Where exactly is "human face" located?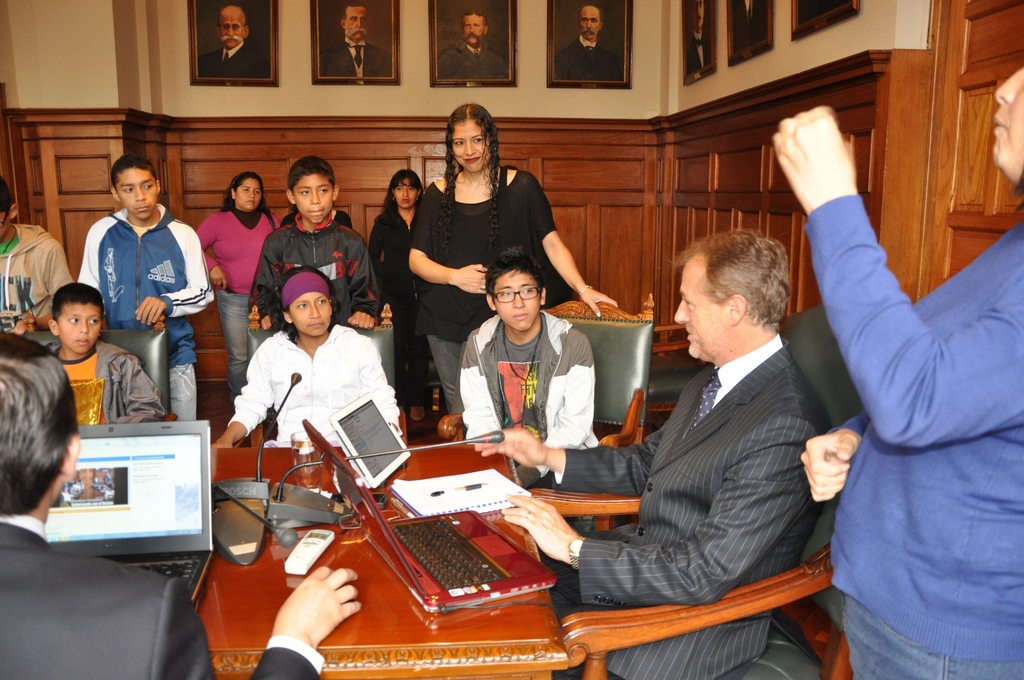
Its bounding box is bbox=(294, 173, 330, 224).
